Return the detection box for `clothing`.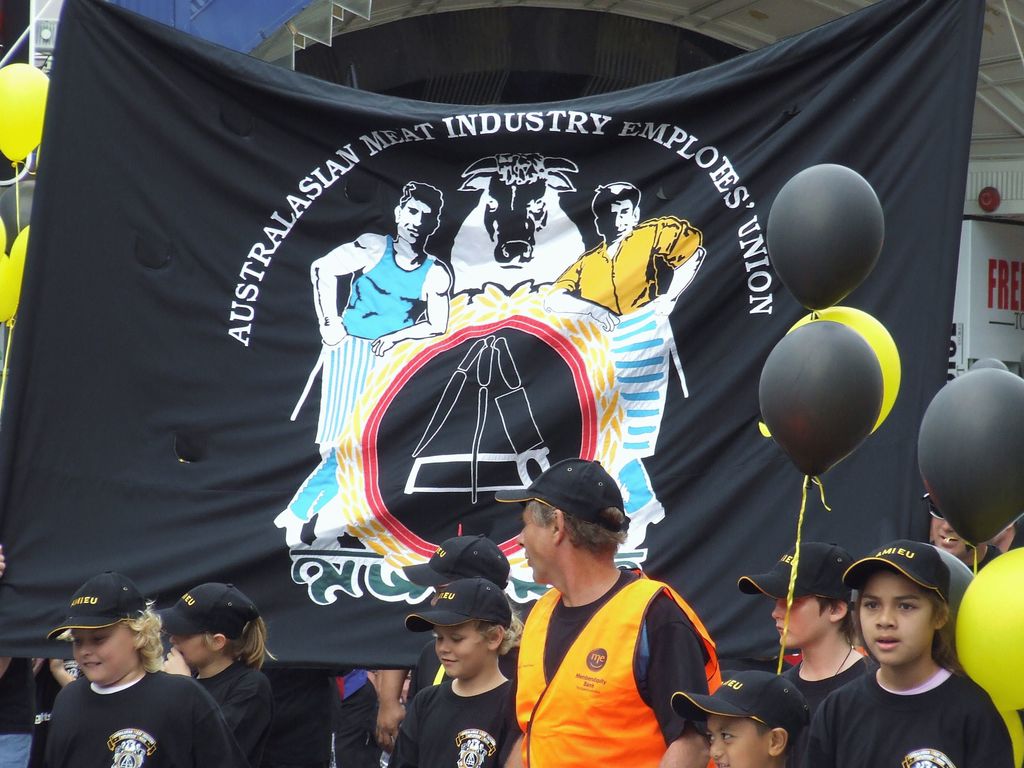
173, 655, 268, 748.
